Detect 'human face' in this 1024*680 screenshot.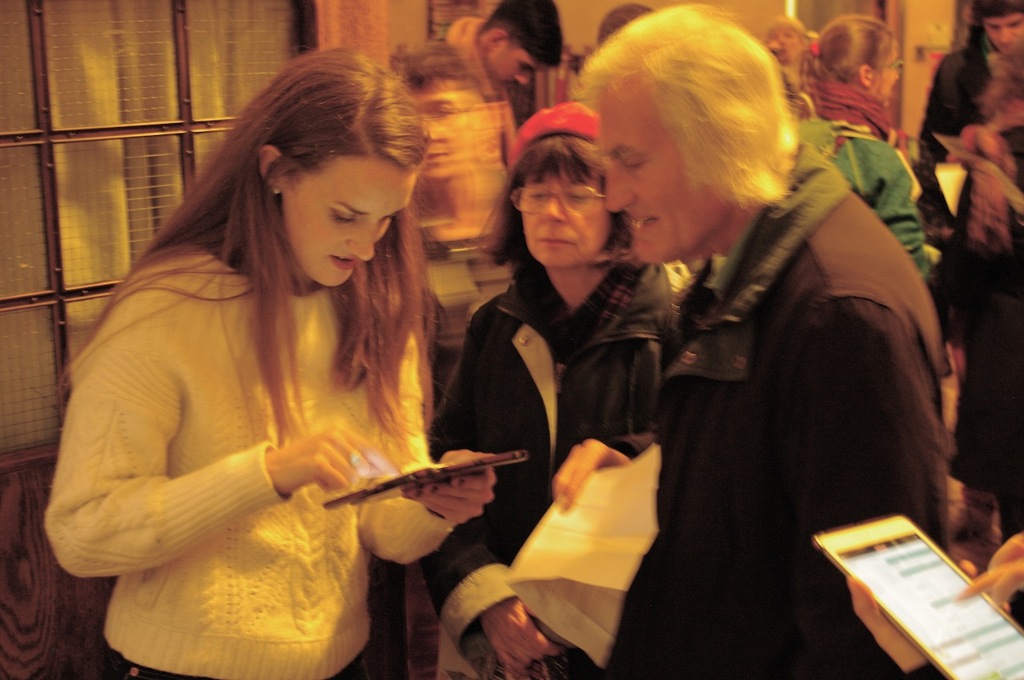
Detection: rect(984, 10, 1023, 56).
